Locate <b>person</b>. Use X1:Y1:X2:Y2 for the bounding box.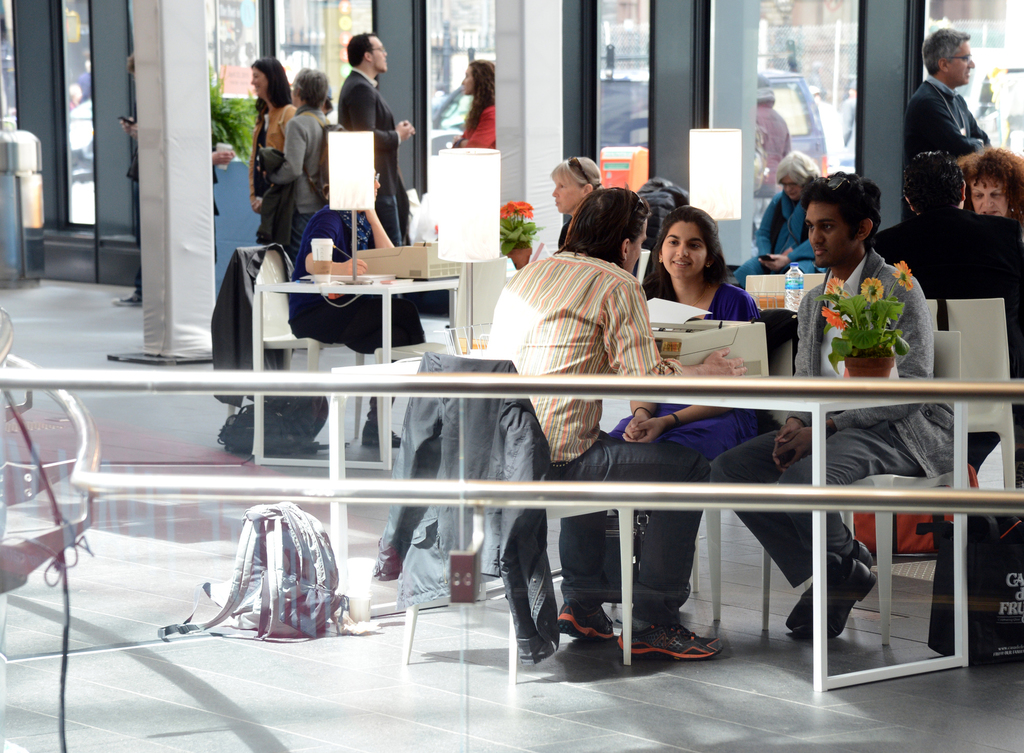
269:61:330:262.
